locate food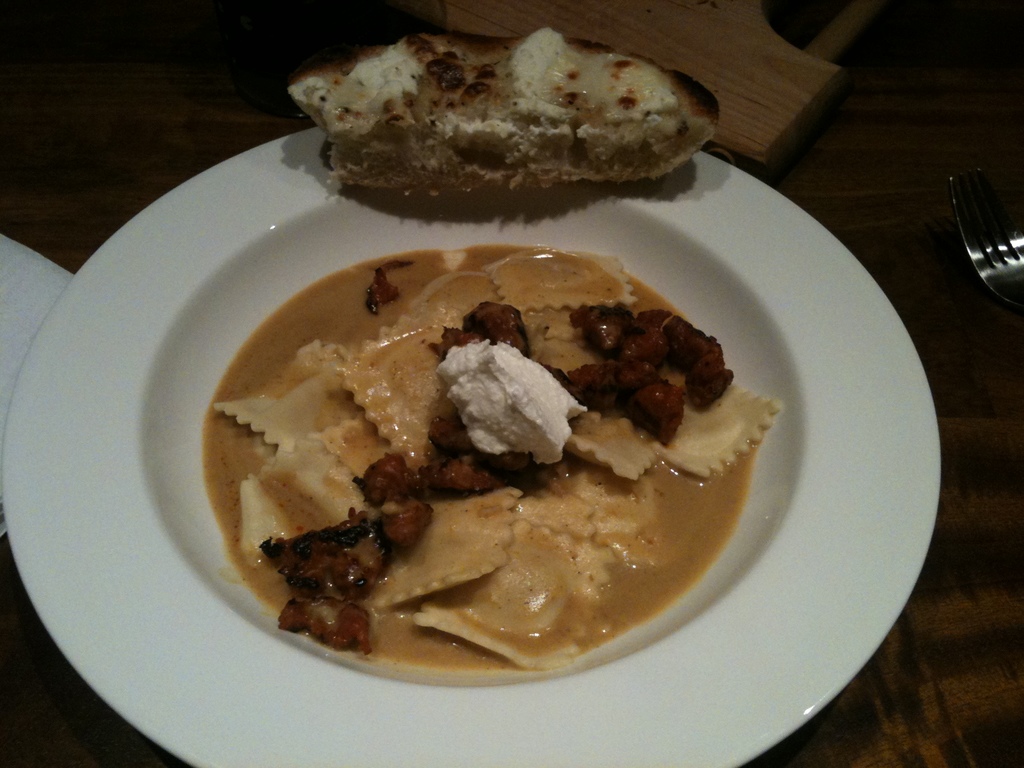
<bbox>292, 20, 741, 218</bbox>
